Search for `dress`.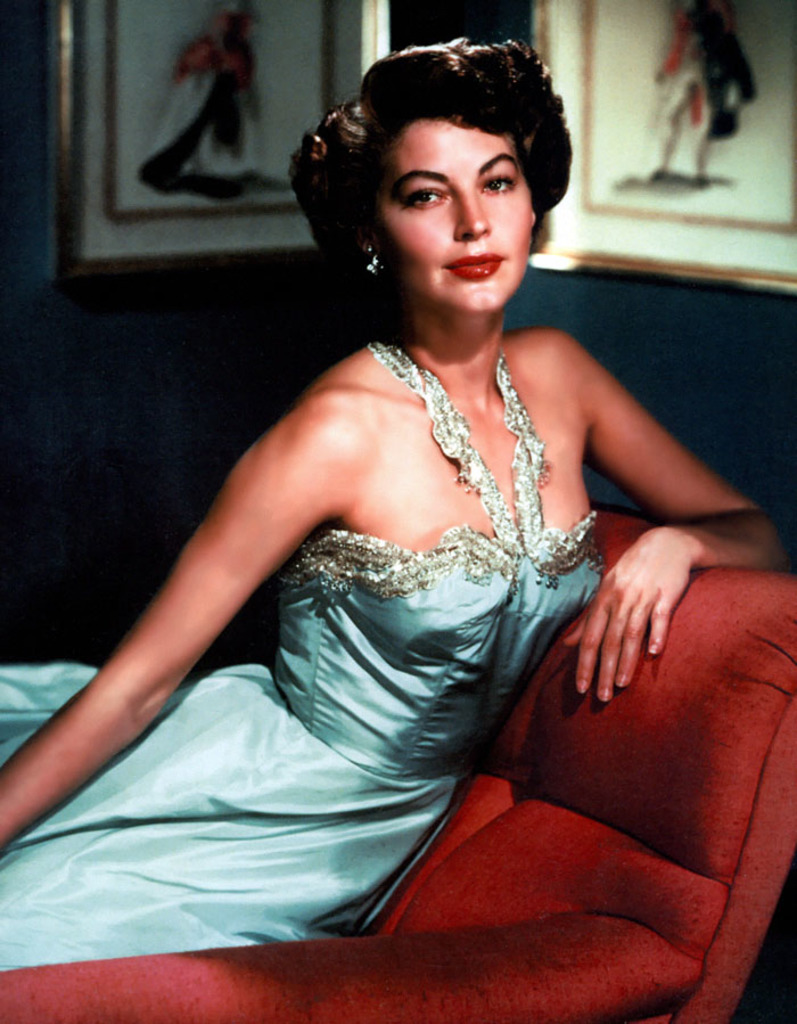
Found at detection(43, 234, 737, 966).
